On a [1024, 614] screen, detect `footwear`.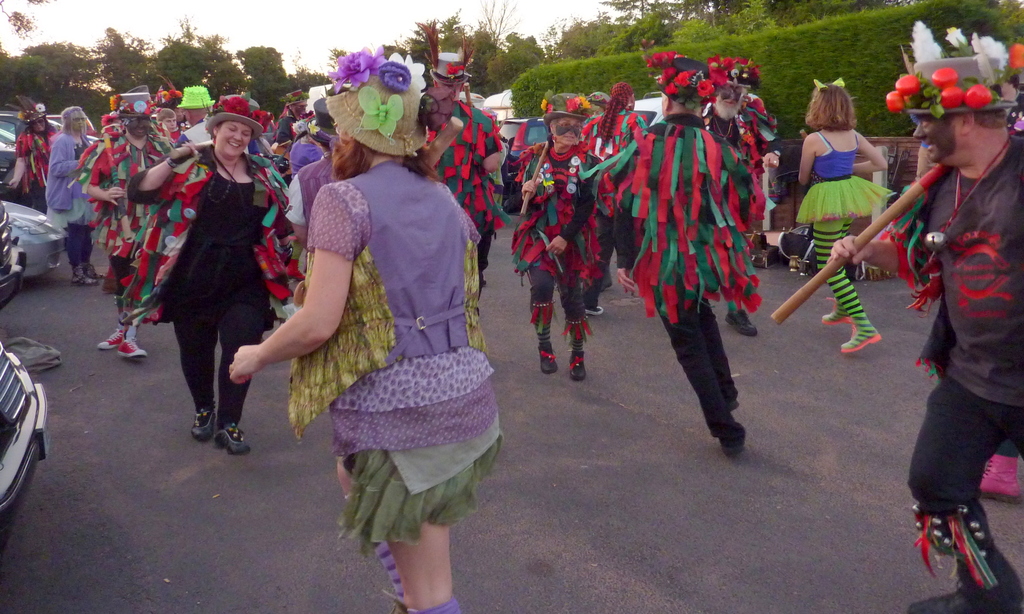
rect(567, 343, 587, 381).
